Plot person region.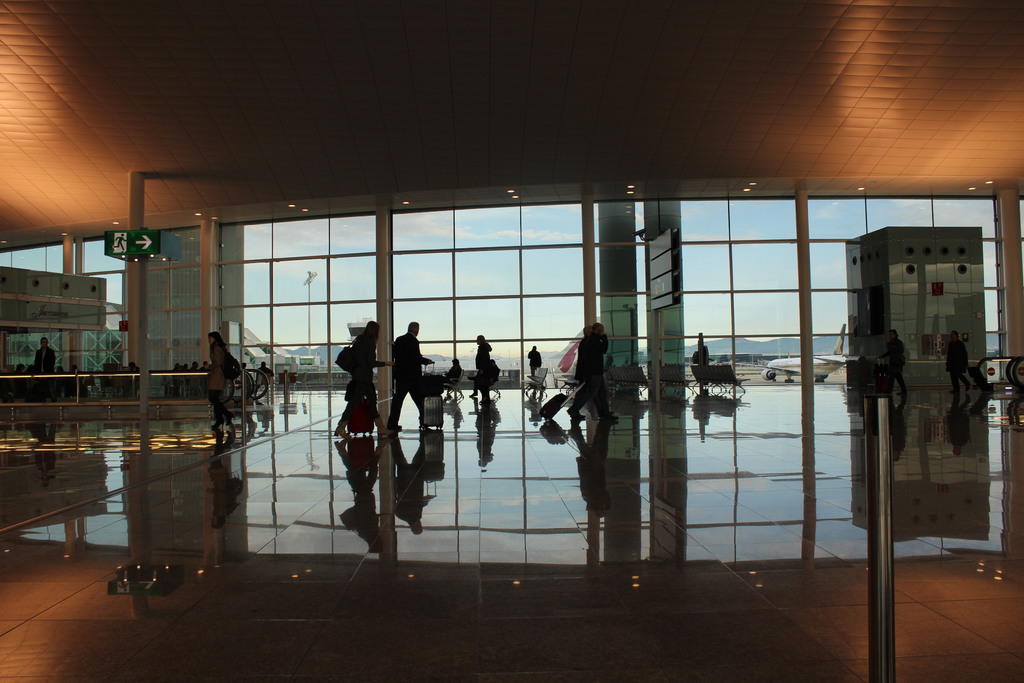
Plotted at crop(876, 325, 907, 399).
